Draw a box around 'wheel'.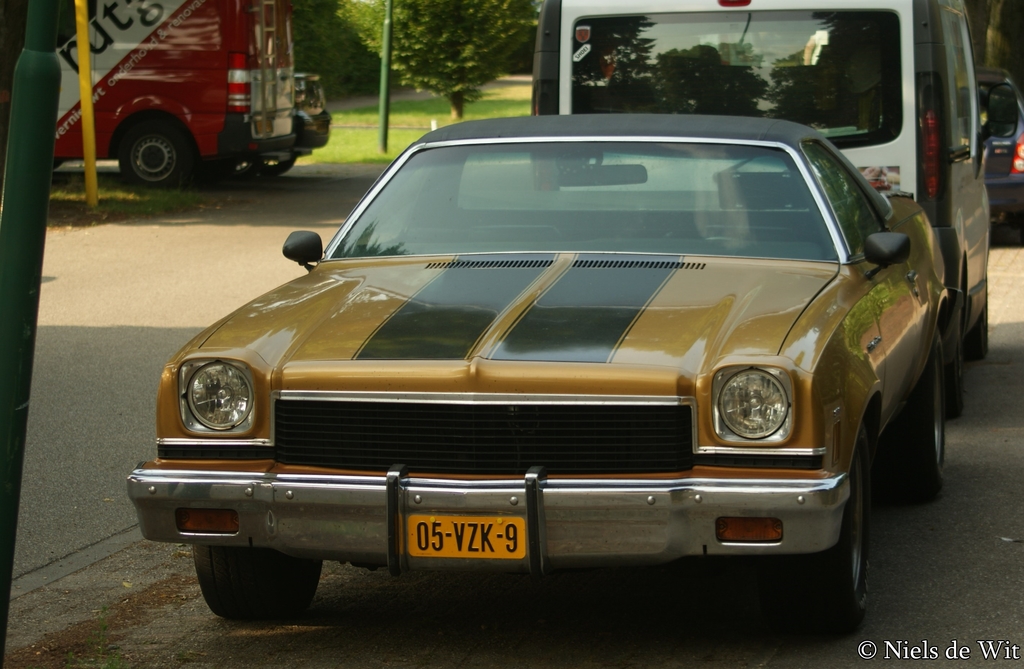
{"x1": 889, "y1": 315, "x2": 944, "y2": 499}.
